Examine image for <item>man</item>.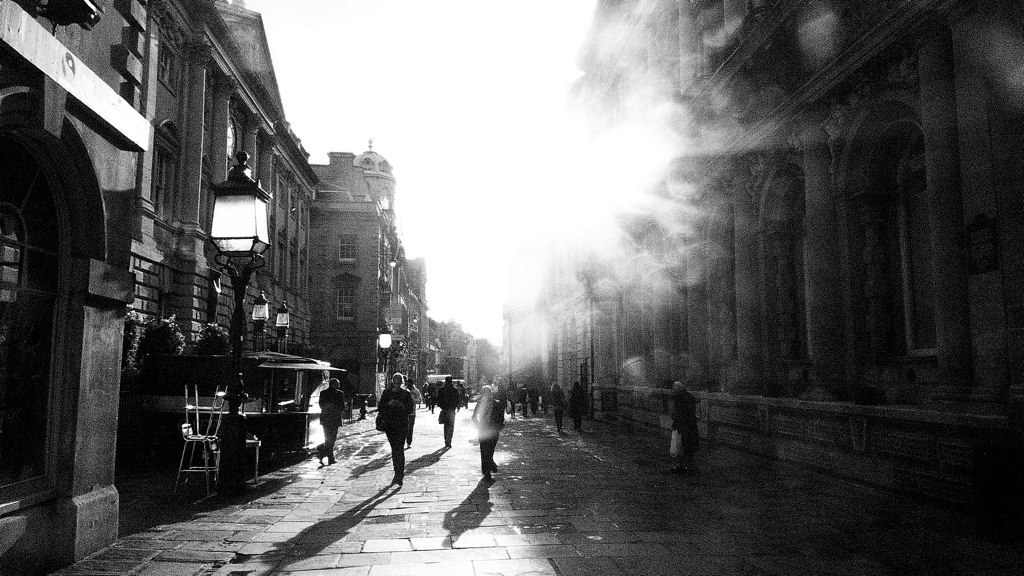
Examination result: 367/372/419/475.
